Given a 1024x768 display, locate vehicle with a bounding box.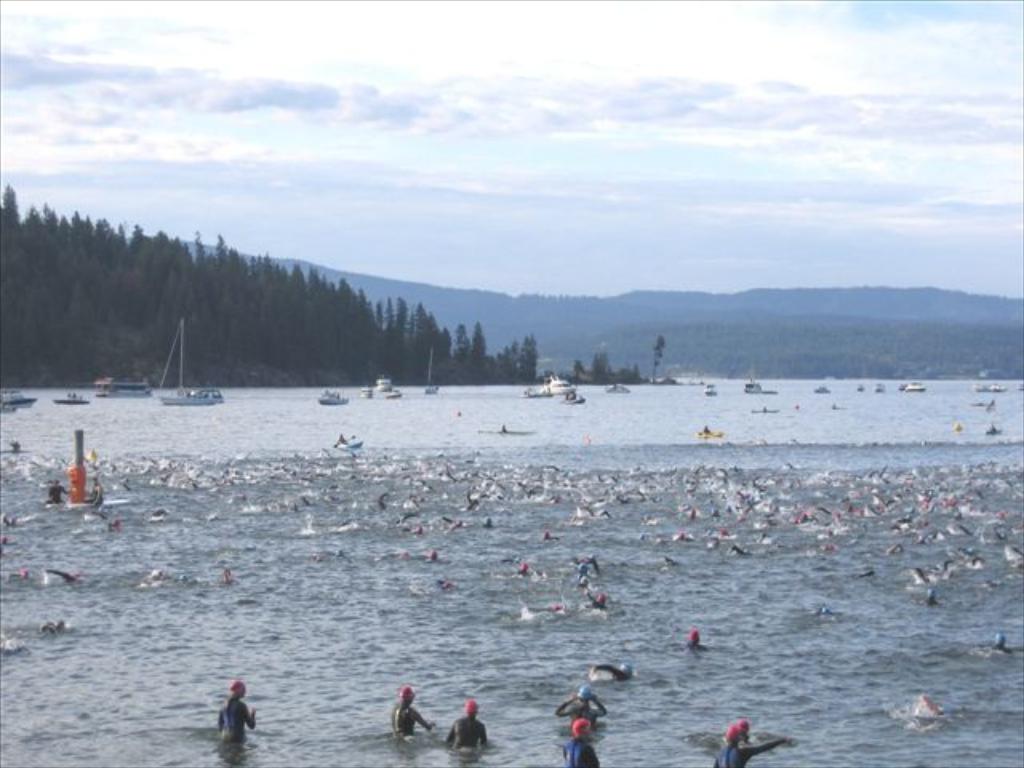
Located: left=58, top=390, right=93, bottom=410.
